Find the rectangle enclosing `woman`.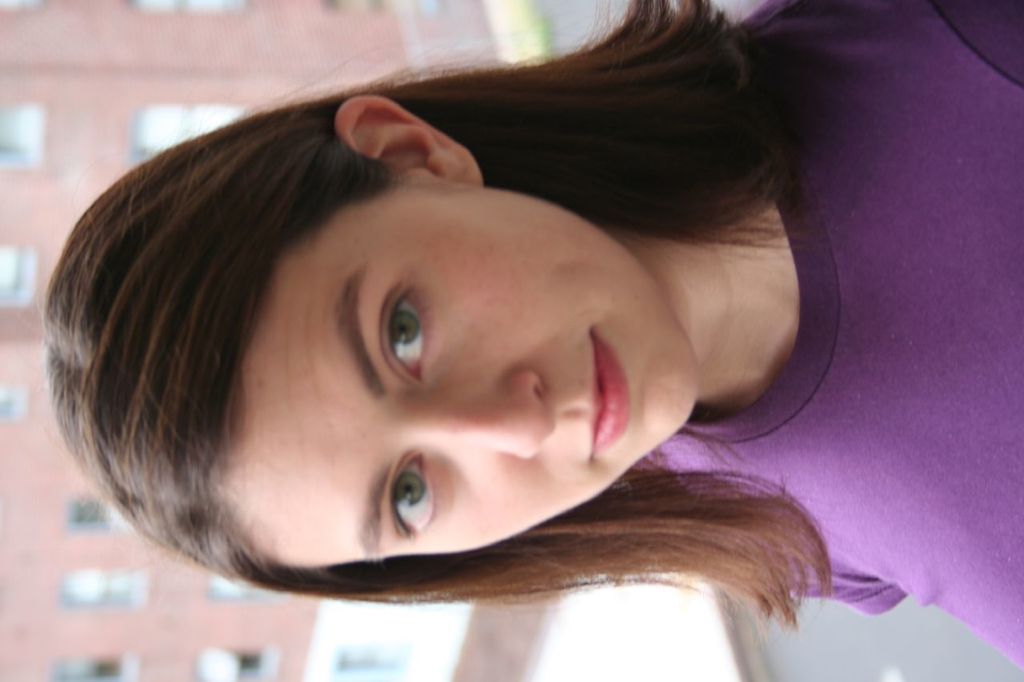
rect(15, 38, 906, 628).
